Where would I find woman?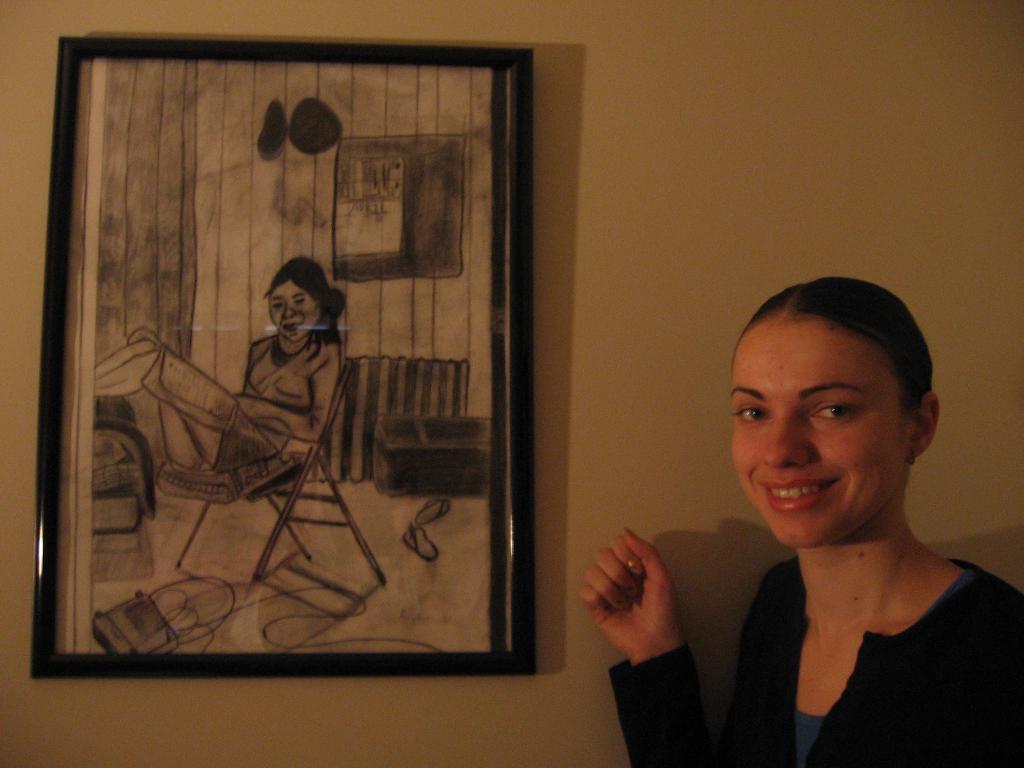
At x1=161, y1=254, x2=351, y2=503.
